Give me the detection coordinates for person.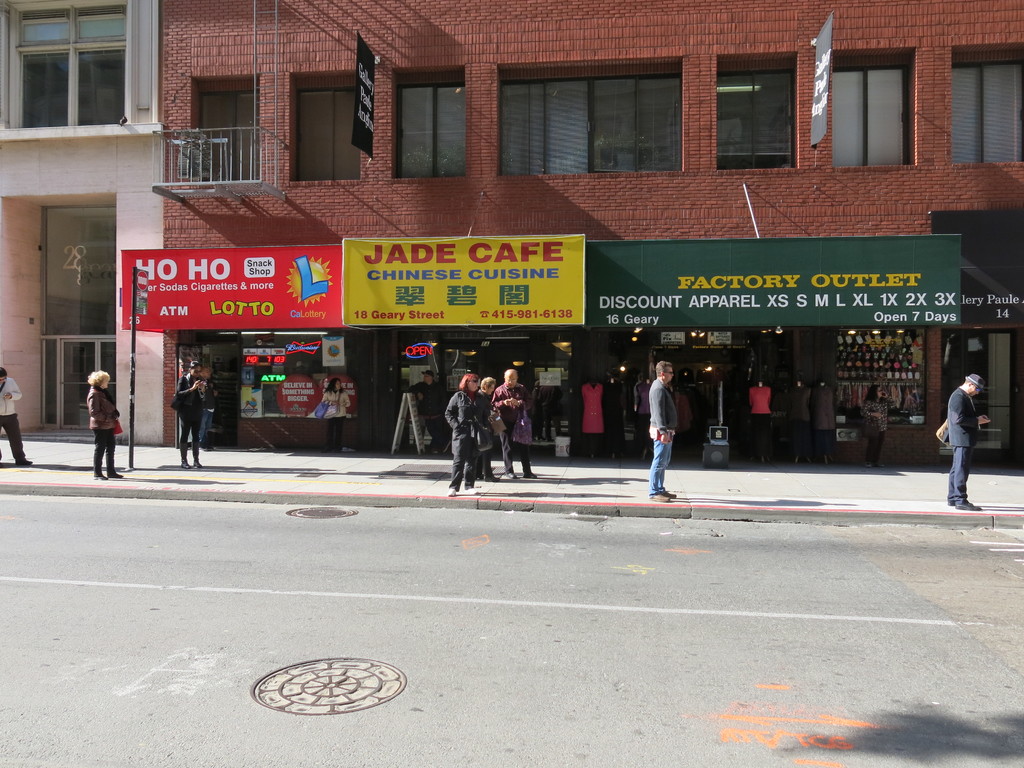
x1=319, y1=375, x2=349, y2=452.
